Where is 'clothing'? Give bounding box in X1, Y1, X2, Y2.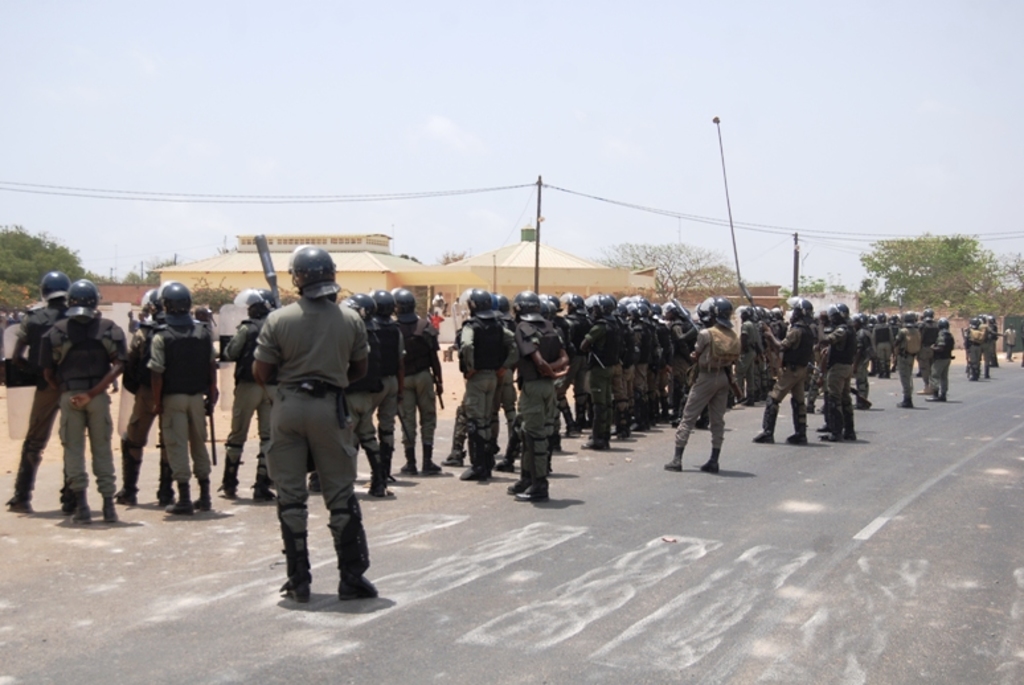
631, 316, 655, 434.
